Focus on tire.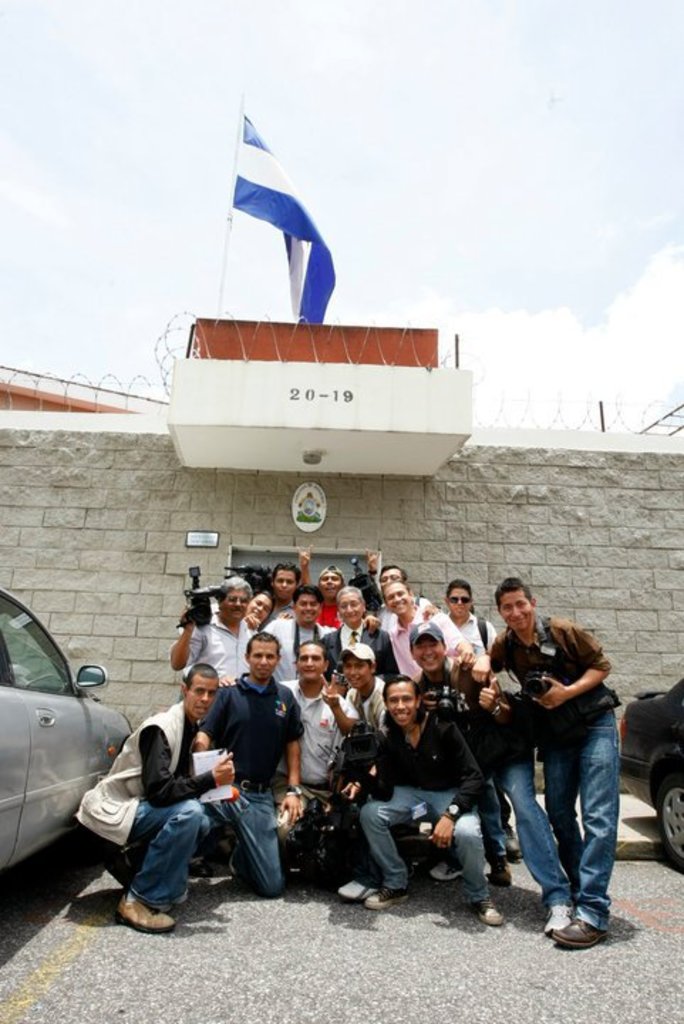
Focused at 658:778:683:872.
